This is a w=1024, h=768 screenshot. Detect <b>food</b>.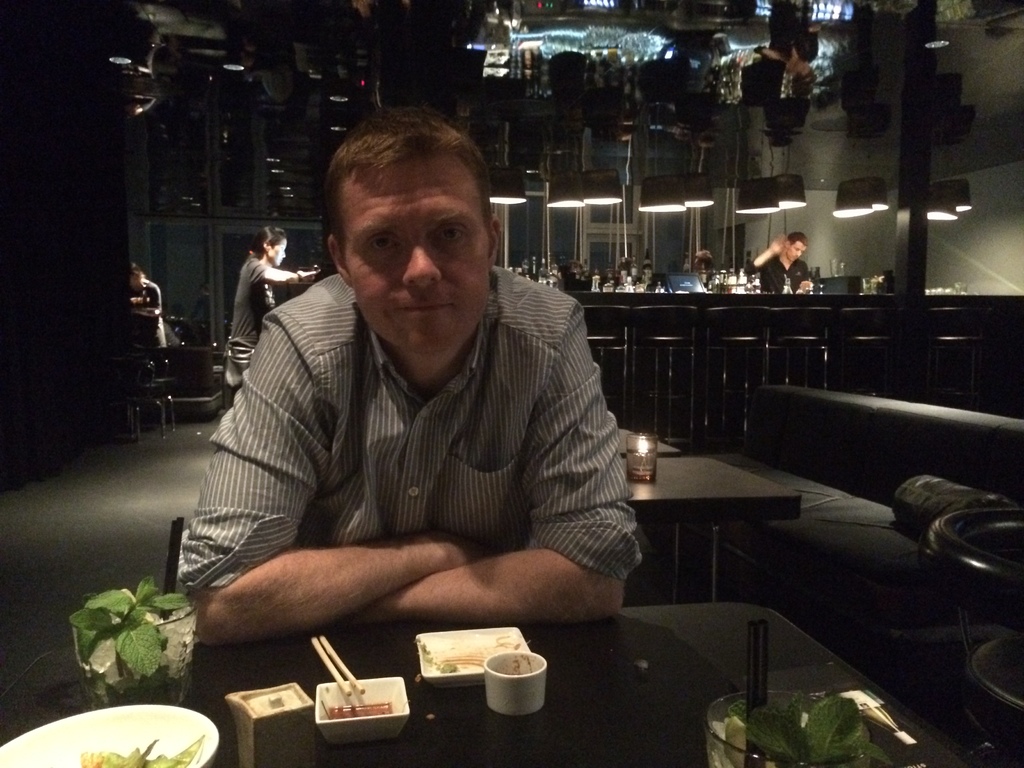
{"left": 413, "top": 635, "right": 520, "bottom": 676}.
